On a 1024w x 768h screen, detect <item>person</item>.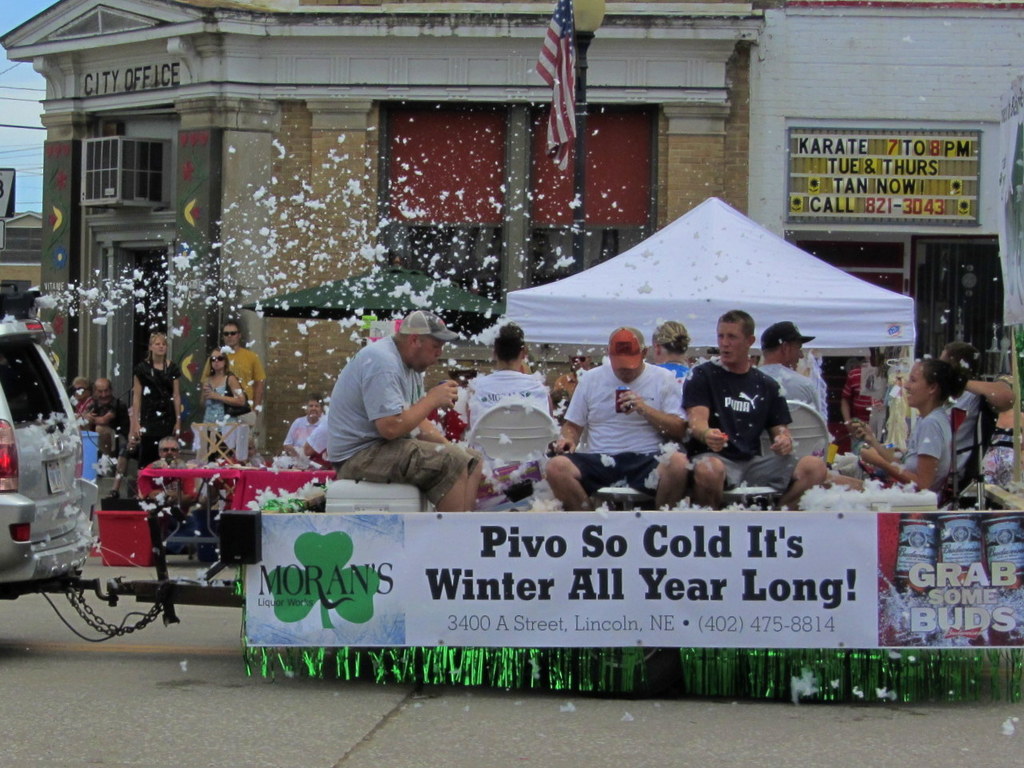
x1=934 y1=333 x2=996 y2=491.
